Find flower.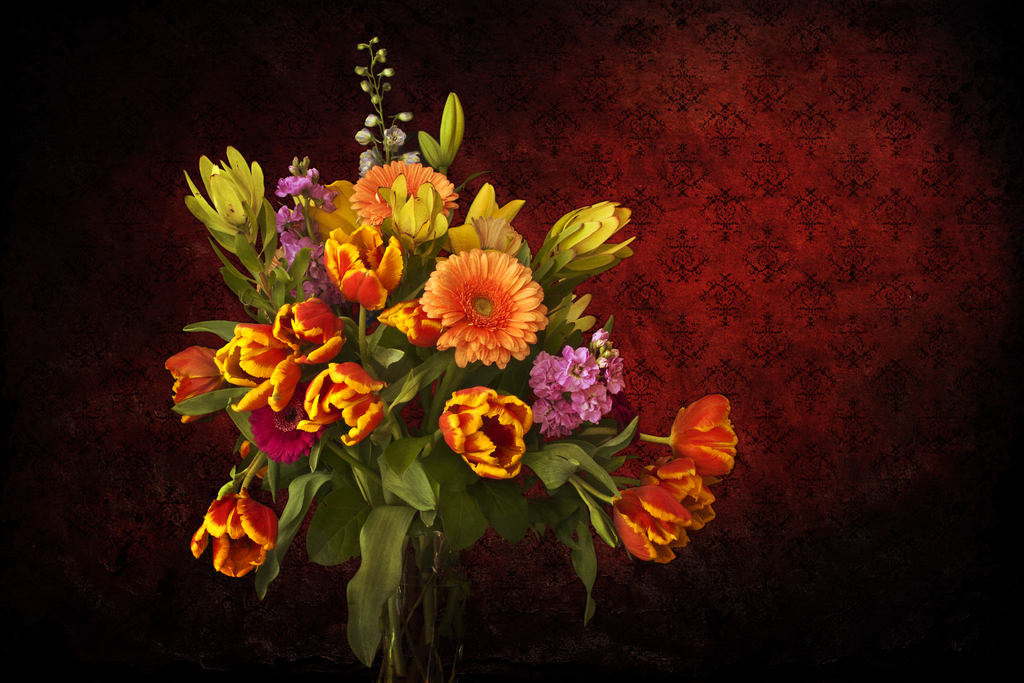
x1=608, y1=466, x2=714, y2=563.
